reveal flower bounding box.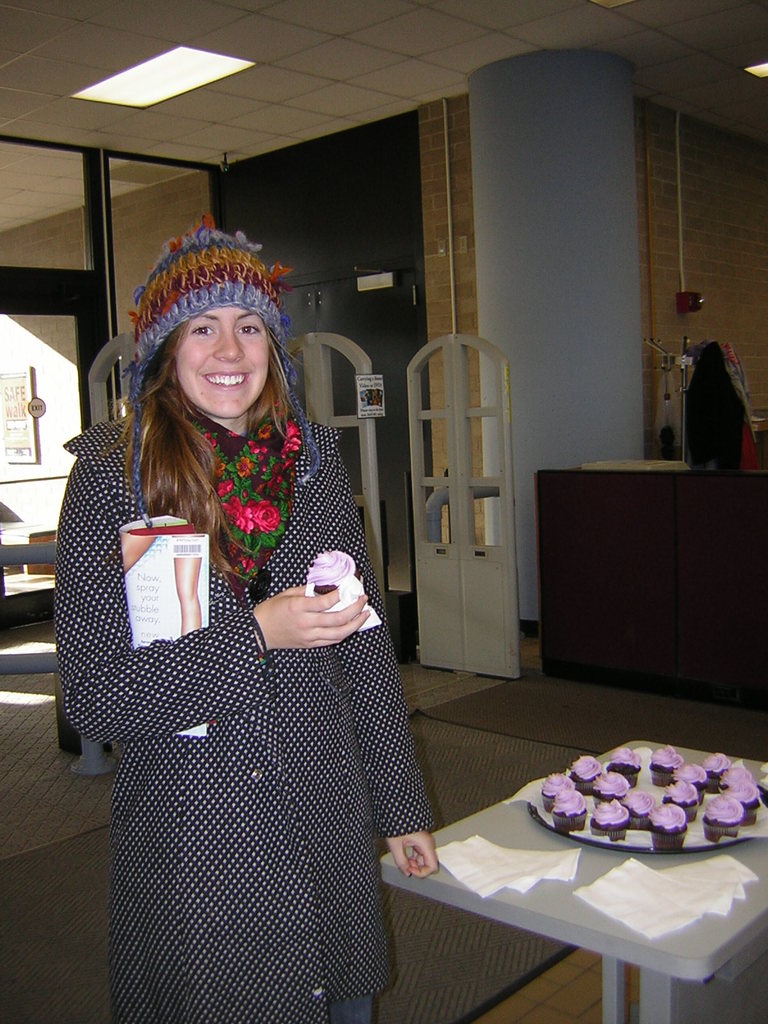
Revealed: [left=653, top=746, right=685, bottom=771].
